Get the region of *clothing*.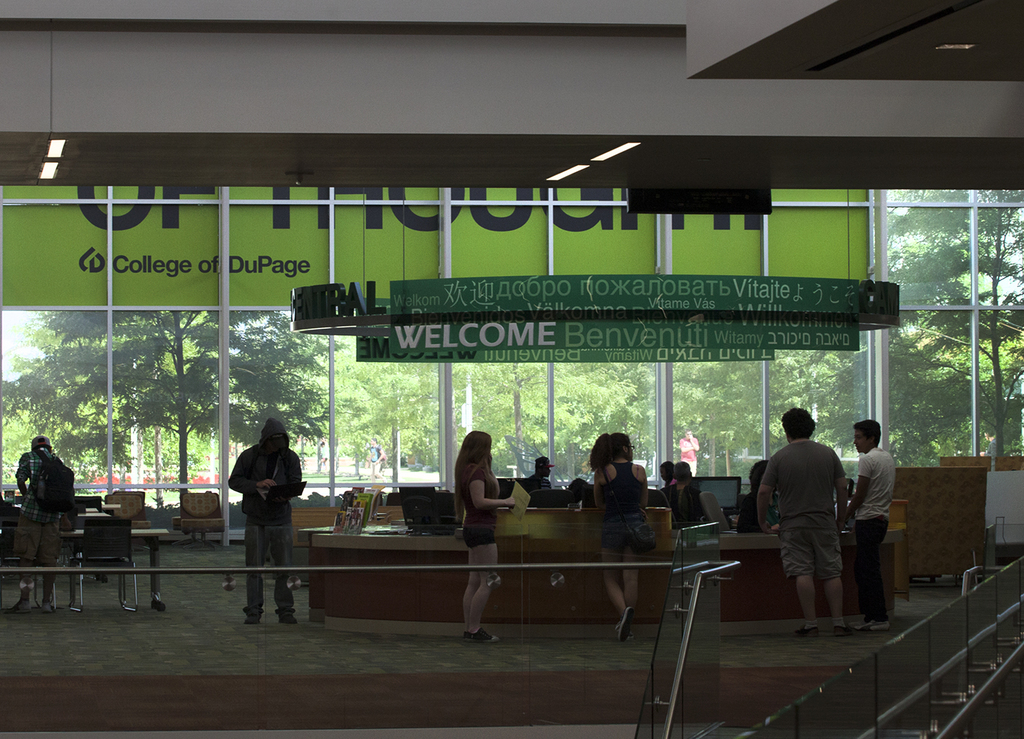
x1=15 y1=444 x2=61 y2=568.
